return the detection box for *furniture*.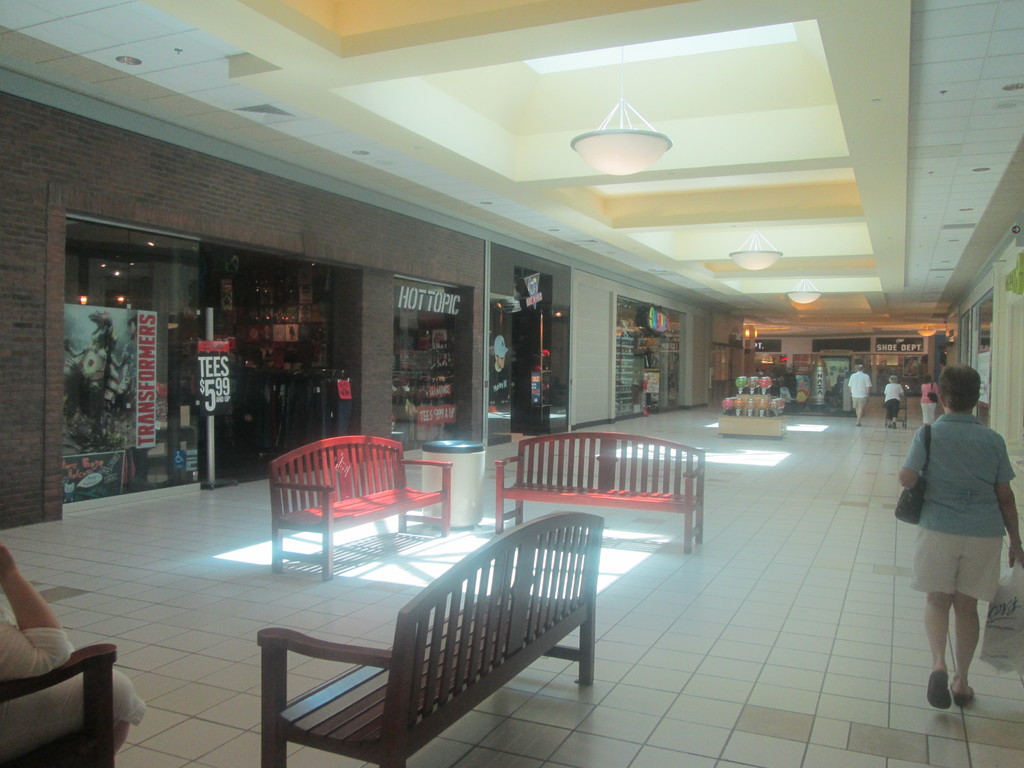
x1=267 y1=433 x2=453 y2=580.
